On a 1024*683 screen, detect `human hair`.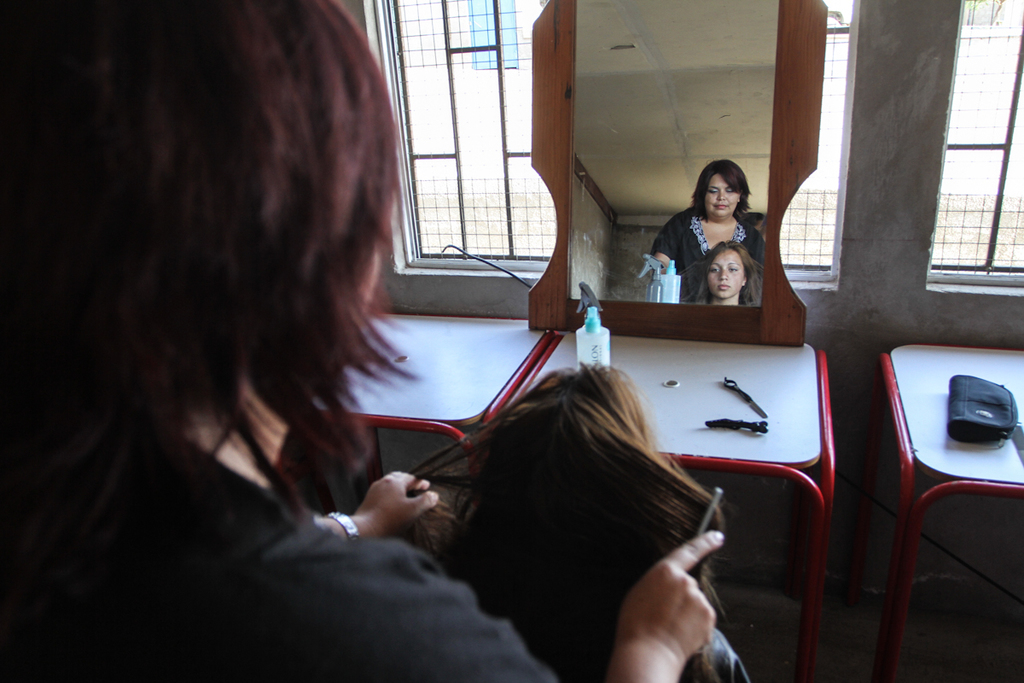
41 3 417 534.
